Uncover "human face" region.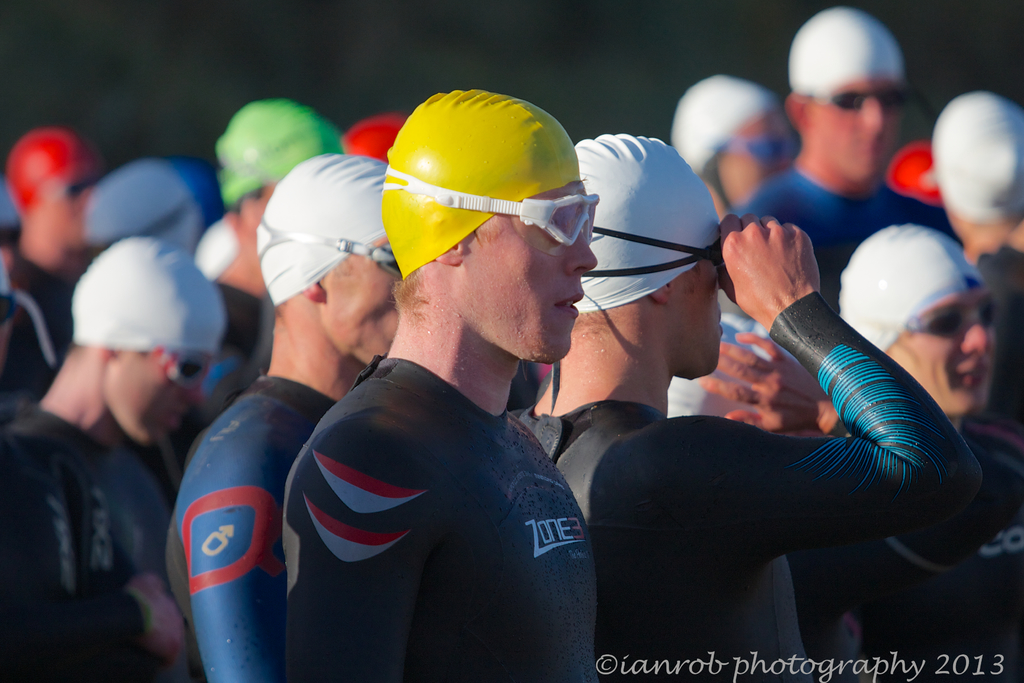
Uncovered: 470/177/598/365.
